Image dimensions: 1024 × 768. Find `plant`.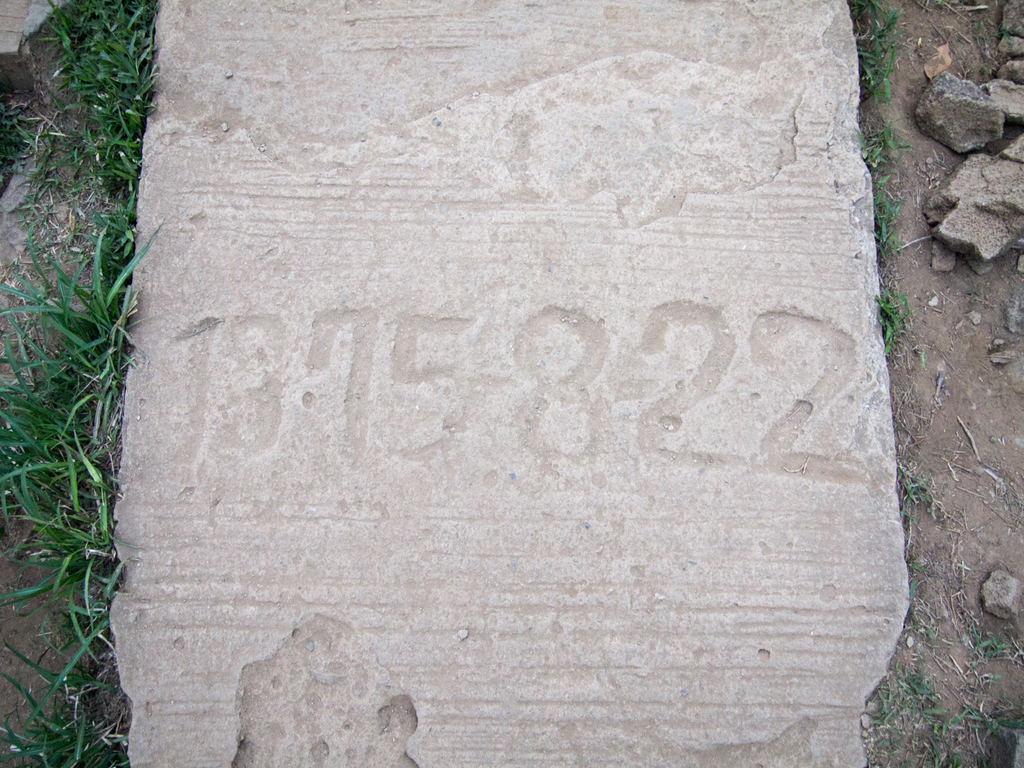
box=[0, 443, 123, 619].
